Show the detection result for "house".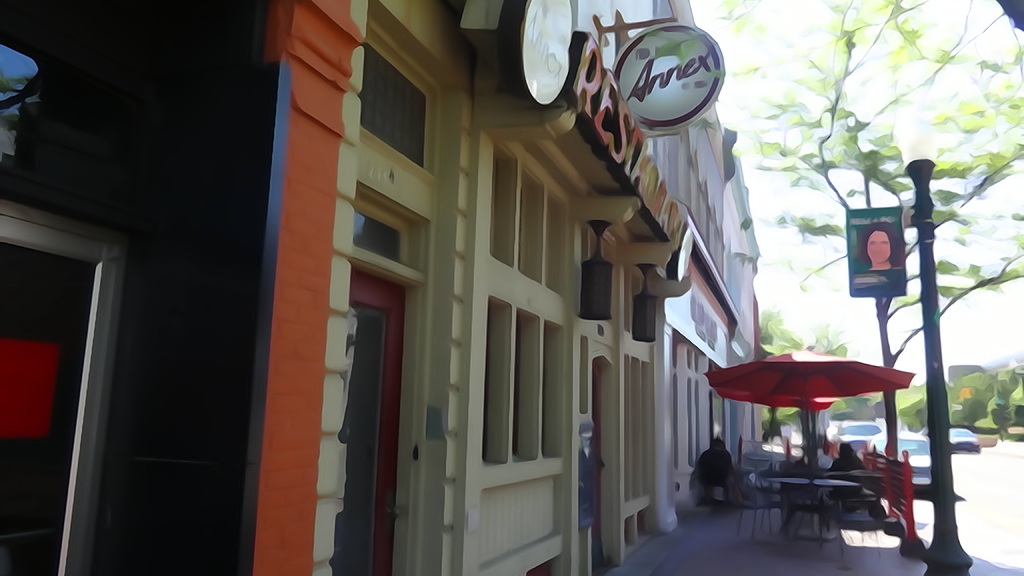
detection(0, 0, 681, 575).
